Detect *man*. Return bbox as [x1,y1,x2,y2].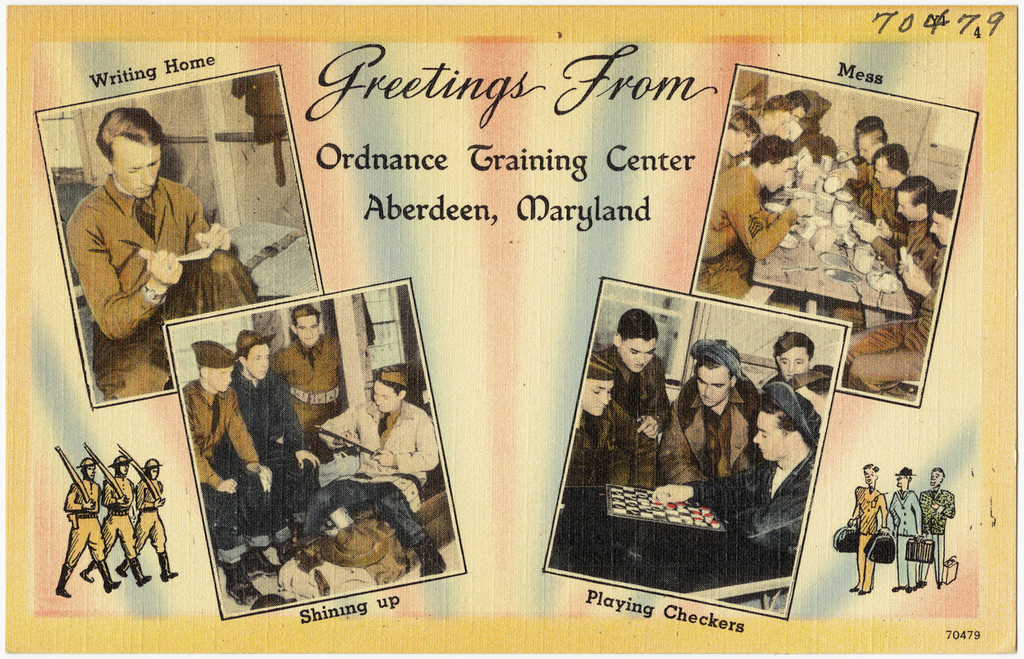
[846,189,959,395].
